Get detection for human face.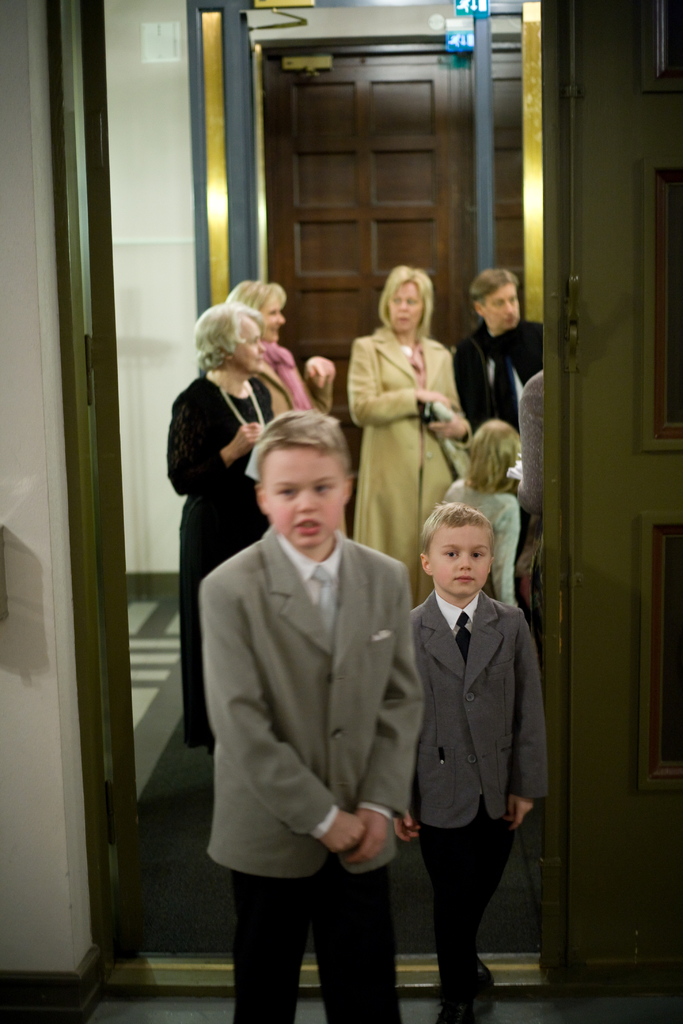
Detection: [431,517,501,596].
